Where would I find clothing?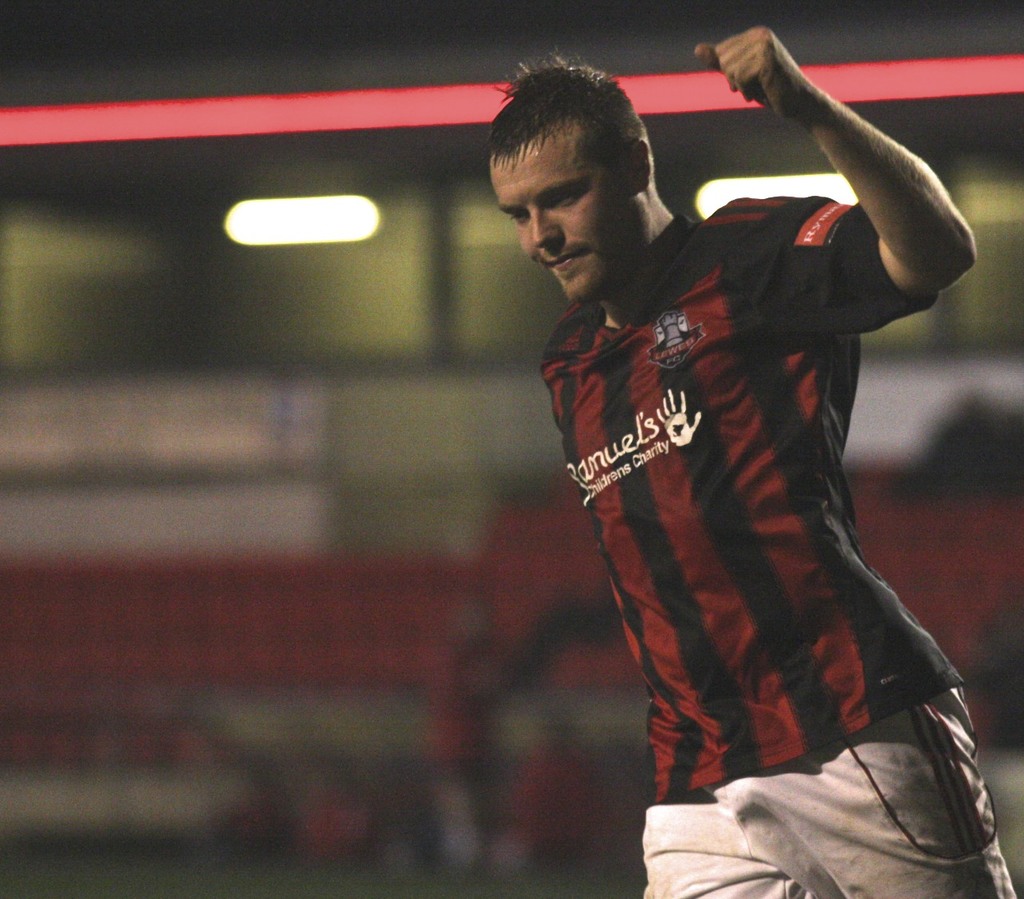
At BBox(545, 191, 1021, 898).
